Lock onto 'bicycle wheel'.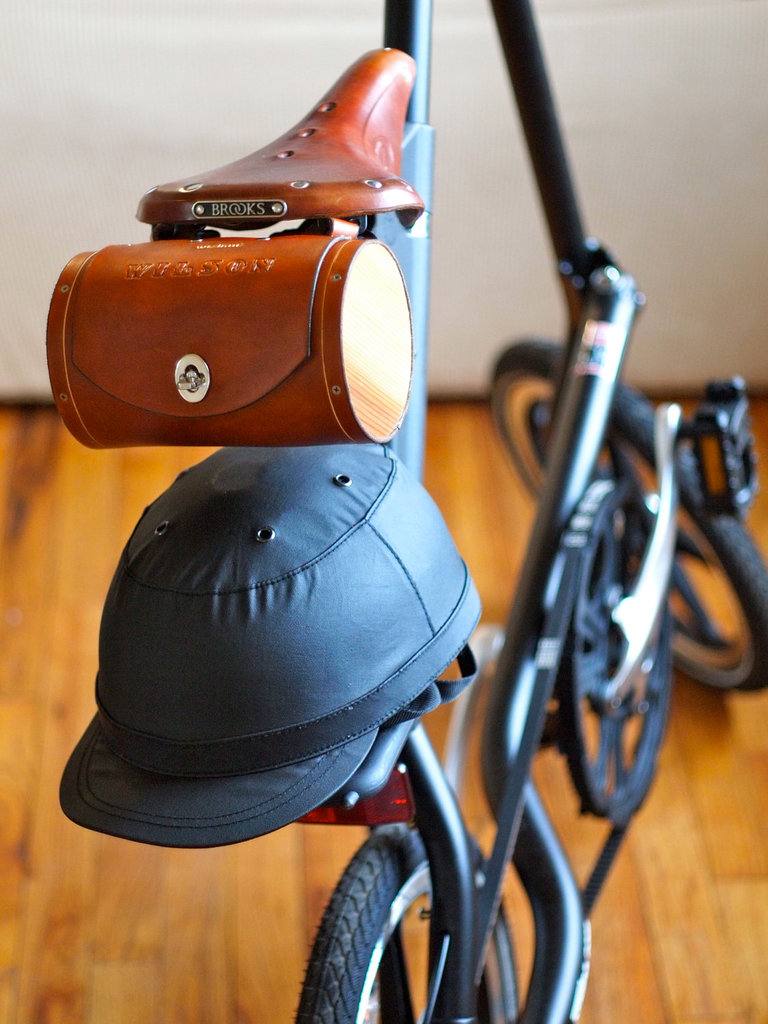
Locked: box(289, 824, 506, 1023).
